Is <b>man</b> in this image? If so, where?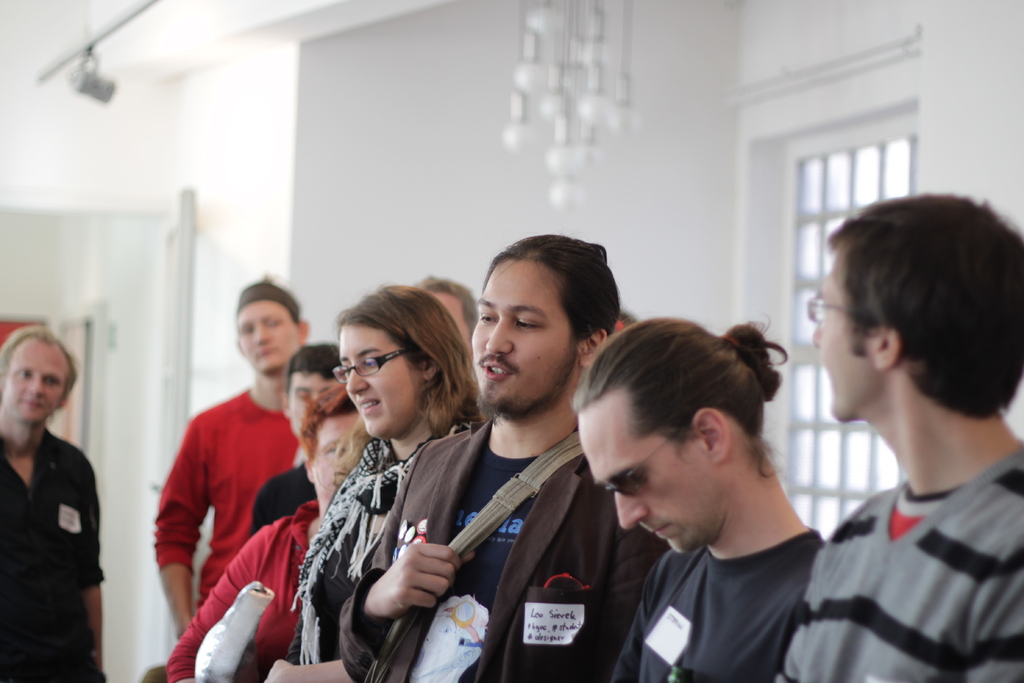
Yes, at region(564, 315, 818, 682).
